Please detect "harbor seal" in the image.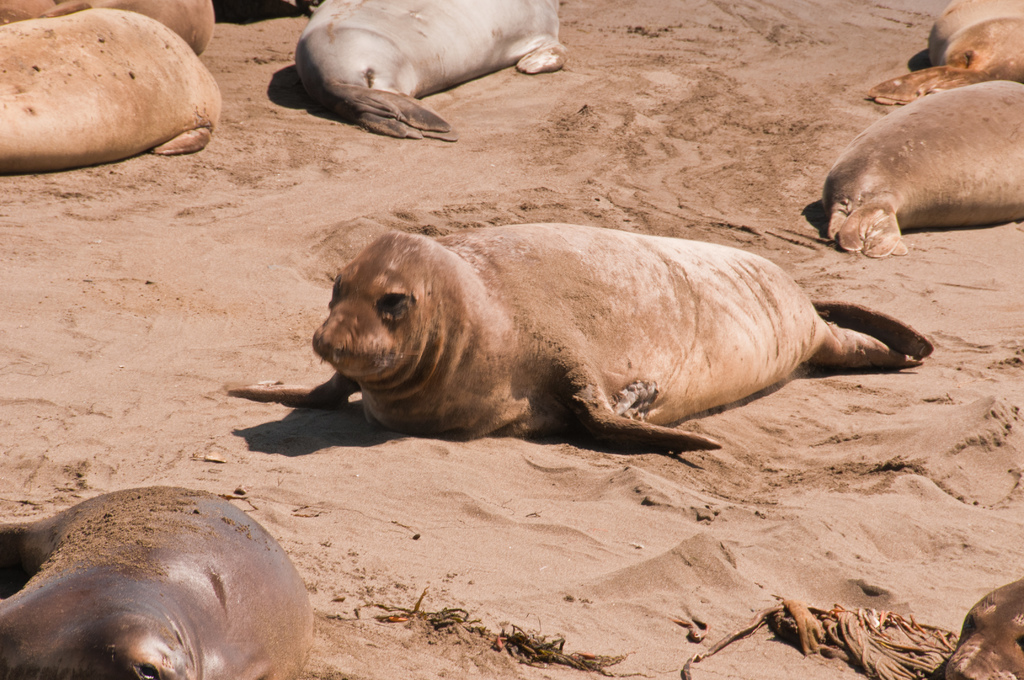
{"left": 820, "top": 80, "right": 1023, "bottom": 260}.
